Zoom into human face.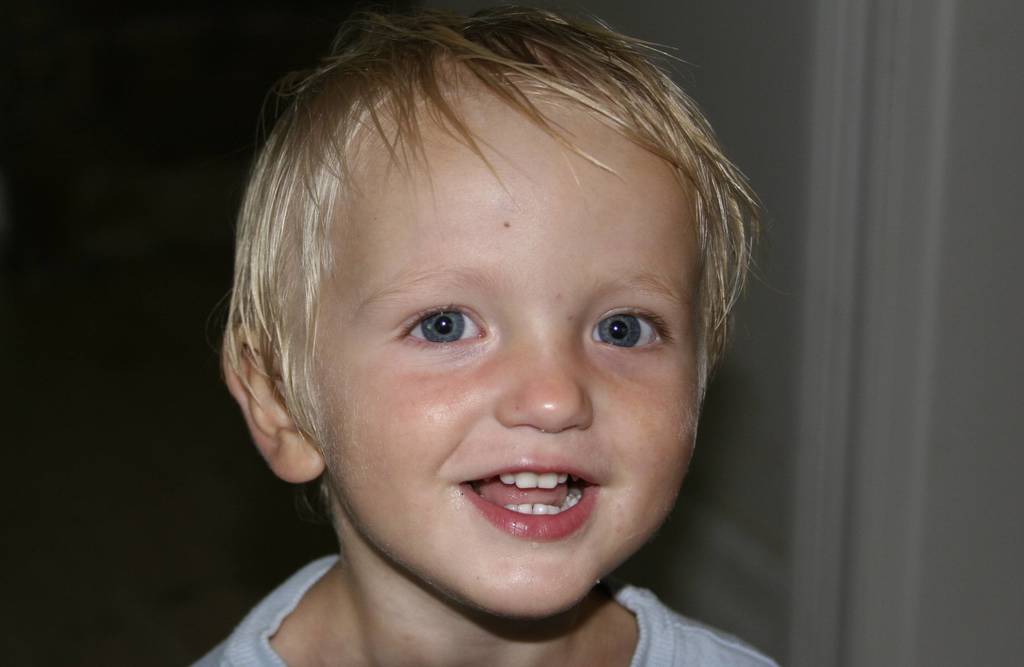
Zoom target: pyautogui.locateOnScreen(317, 88, 696, 615).
